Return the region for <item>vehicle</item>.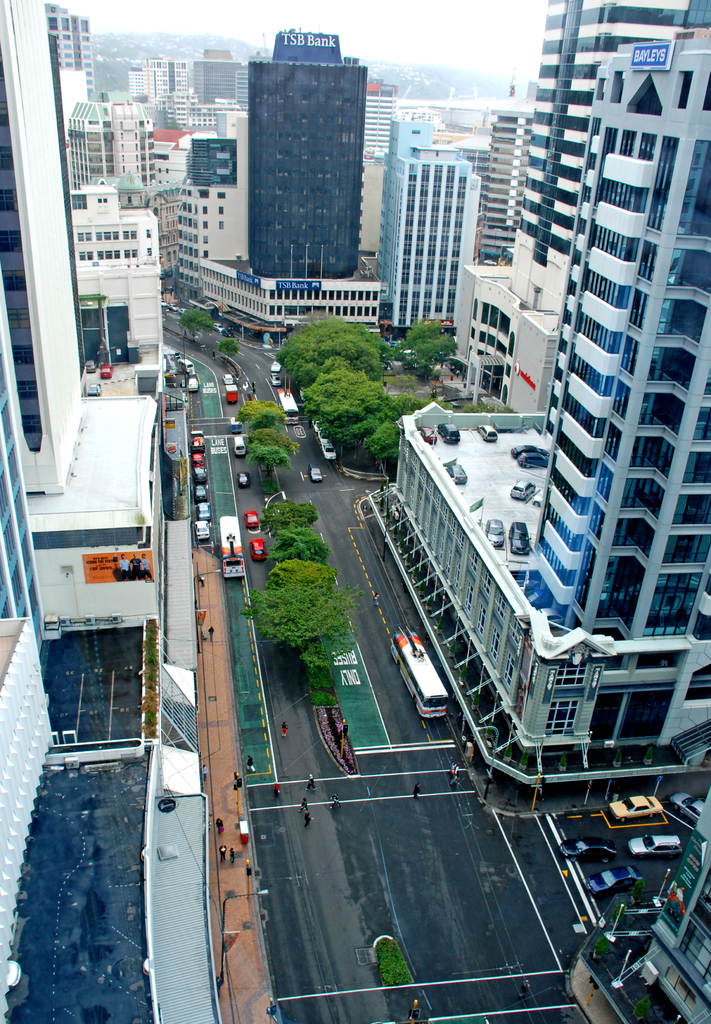
bbox(481, 257, 495, 264).
